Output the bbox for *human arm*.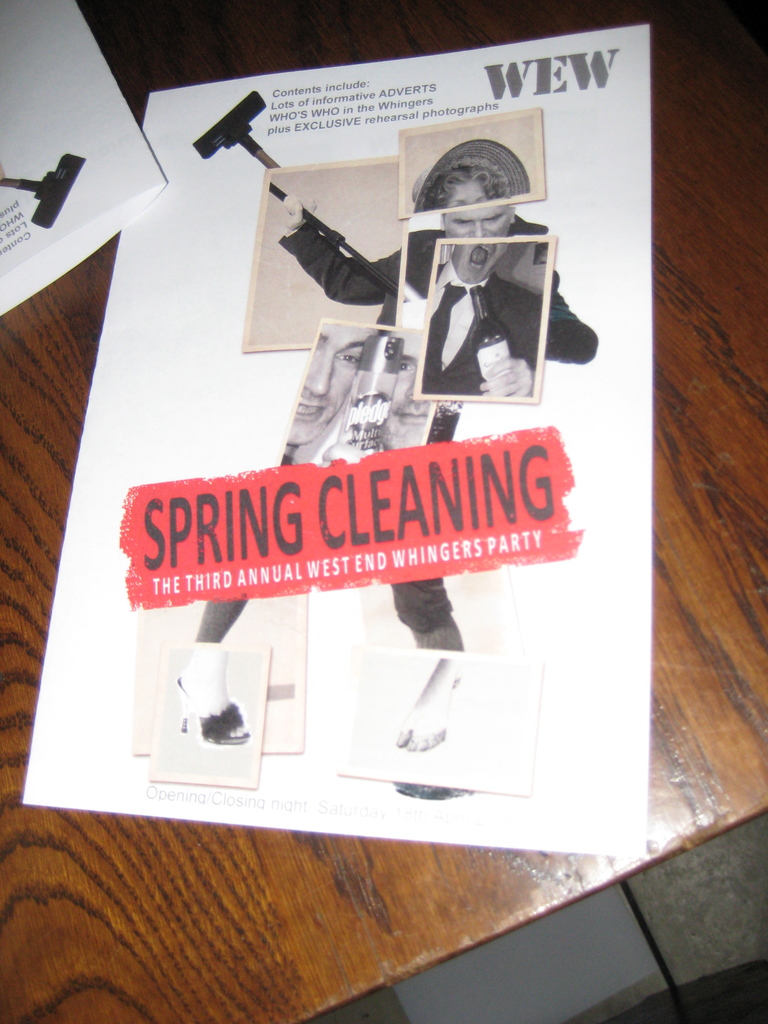
468 349 536 404.
